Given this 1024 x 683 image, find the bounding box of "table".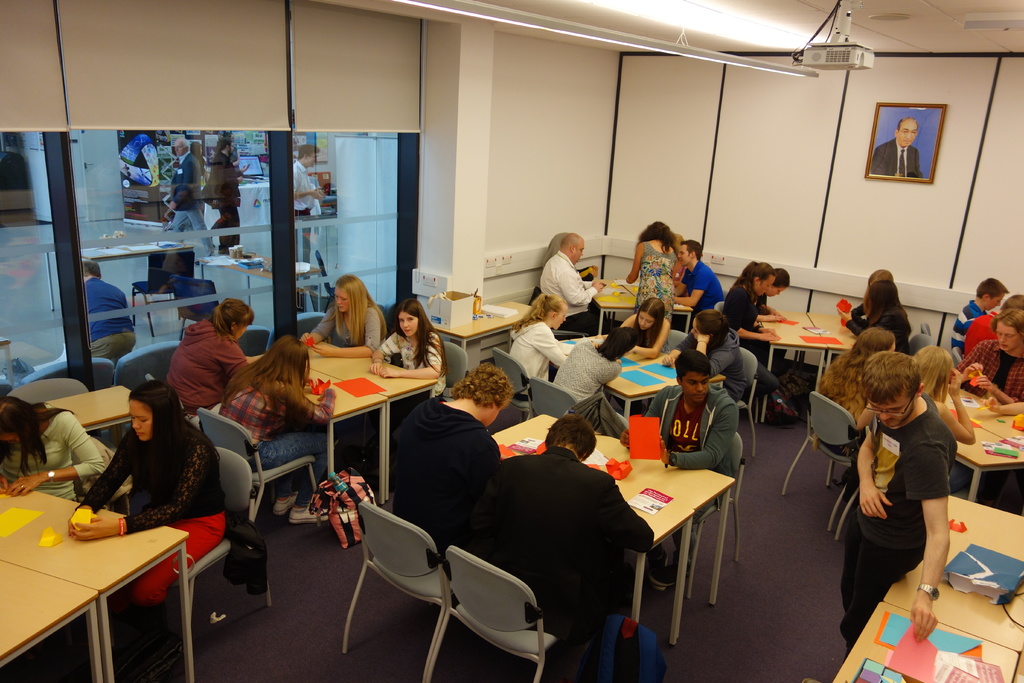
0, 452, 198, 682.
